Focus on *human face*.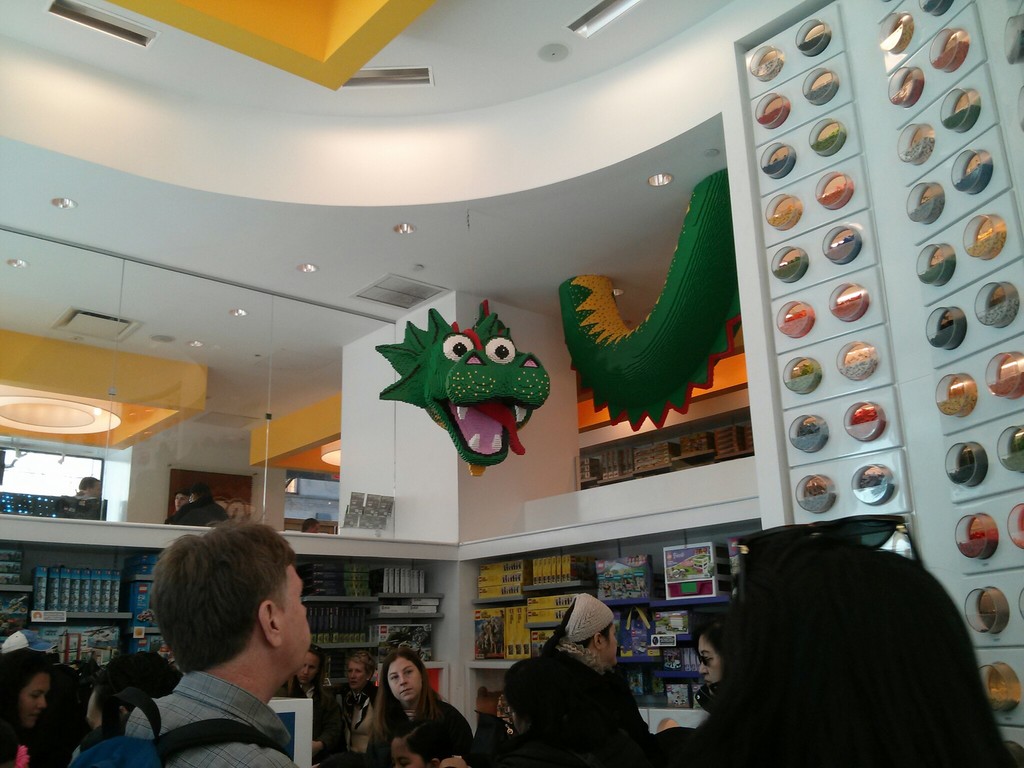
Focused at crop(296, 651, 317, 685).
